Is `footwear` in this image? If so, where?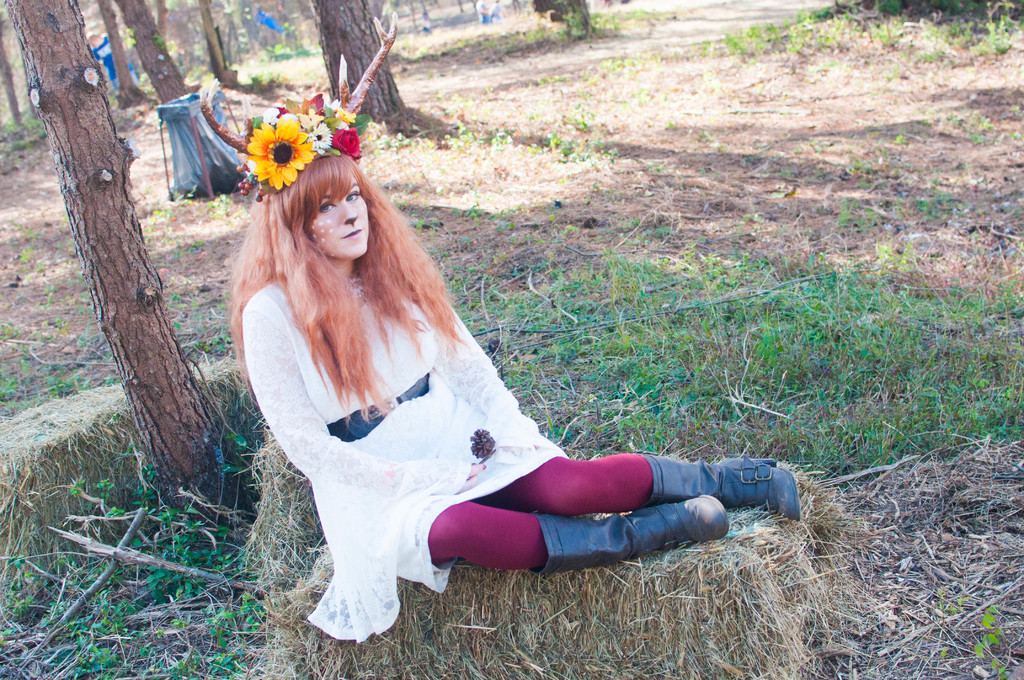
Yes, at left=535, top=494, right=728, bottom=579.
